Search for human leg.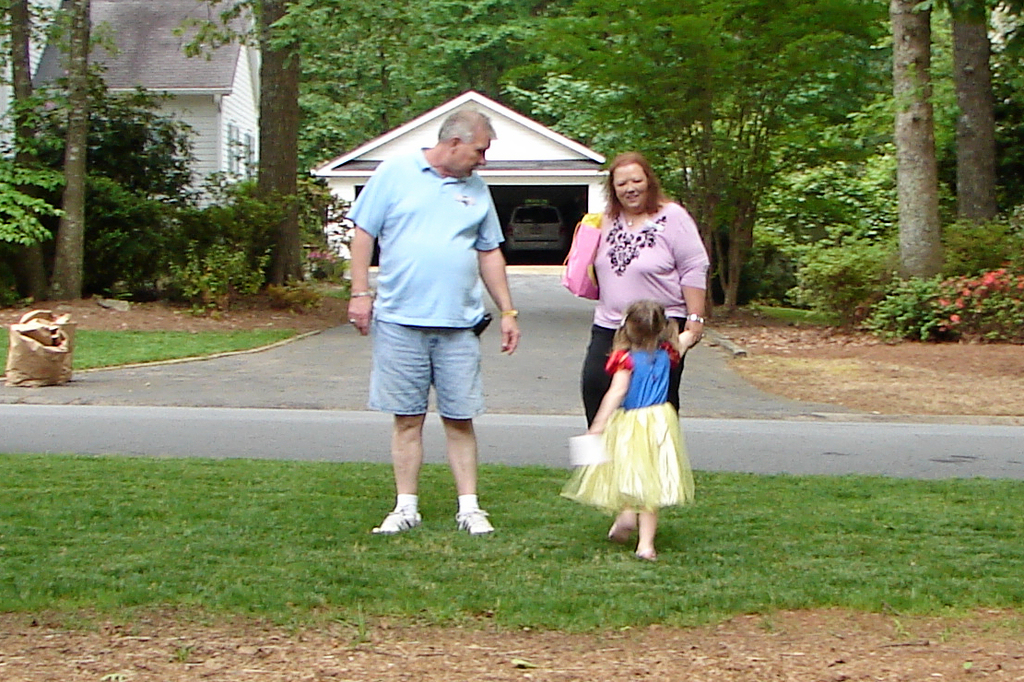
Found at box(608, 406, 633, 541).
